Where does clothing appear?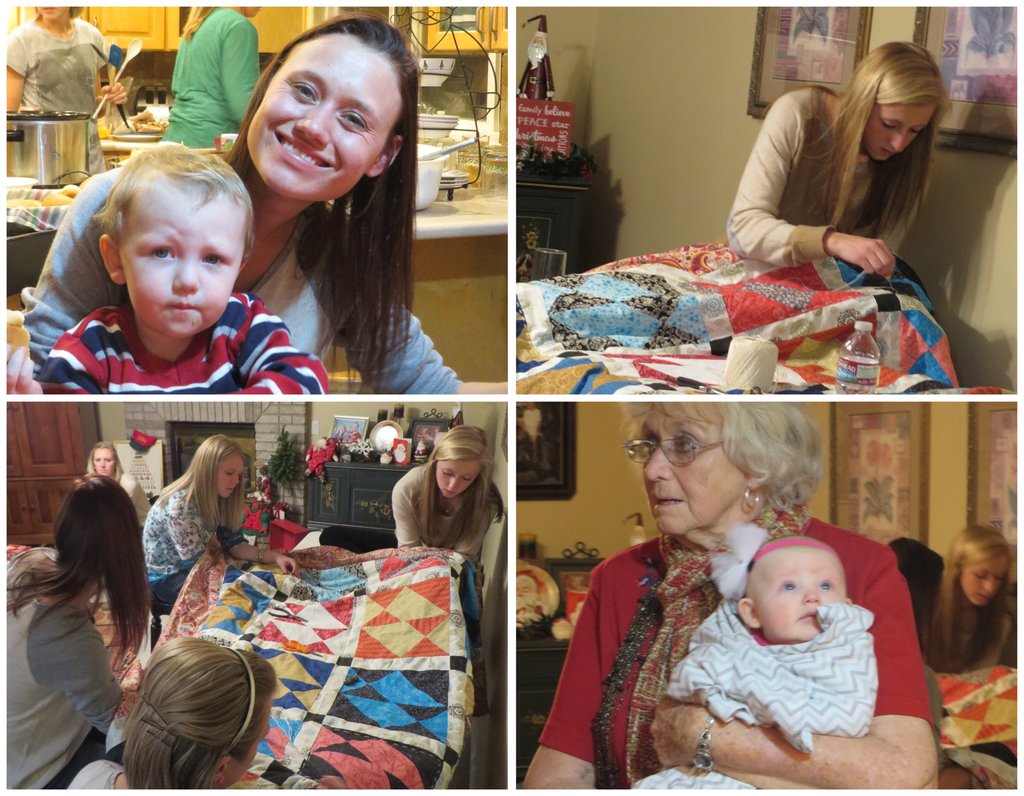
Appears at bbox(751, 628, 772, 646).
